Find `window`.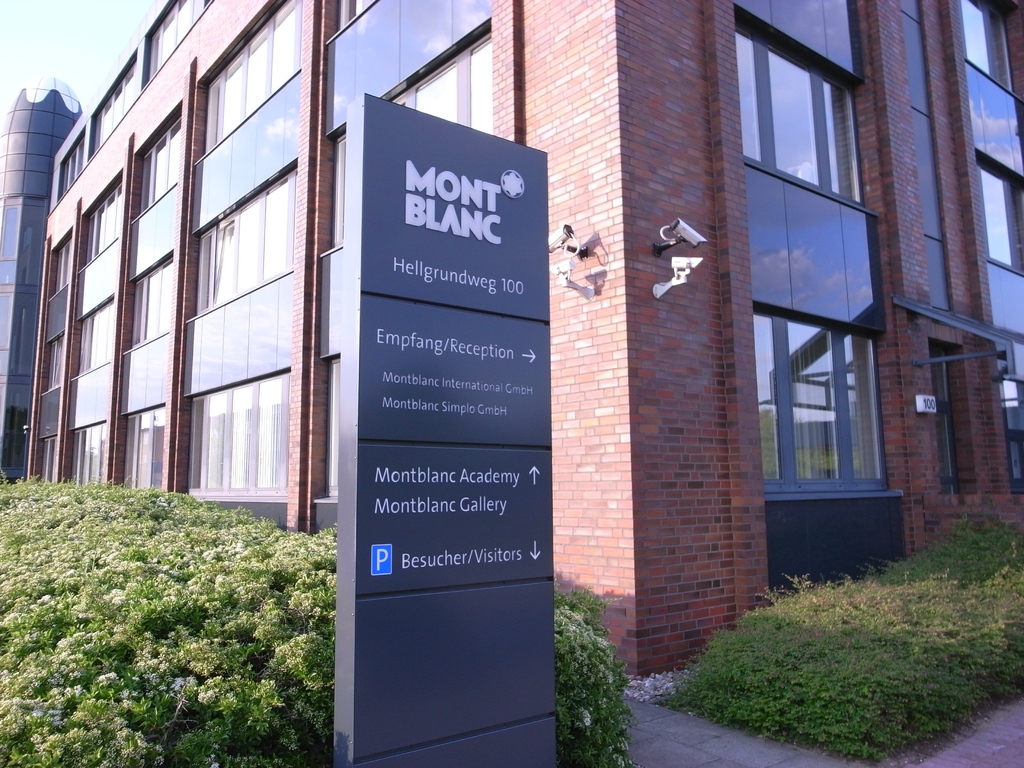
bbox=(144, 0, 225, 71).
